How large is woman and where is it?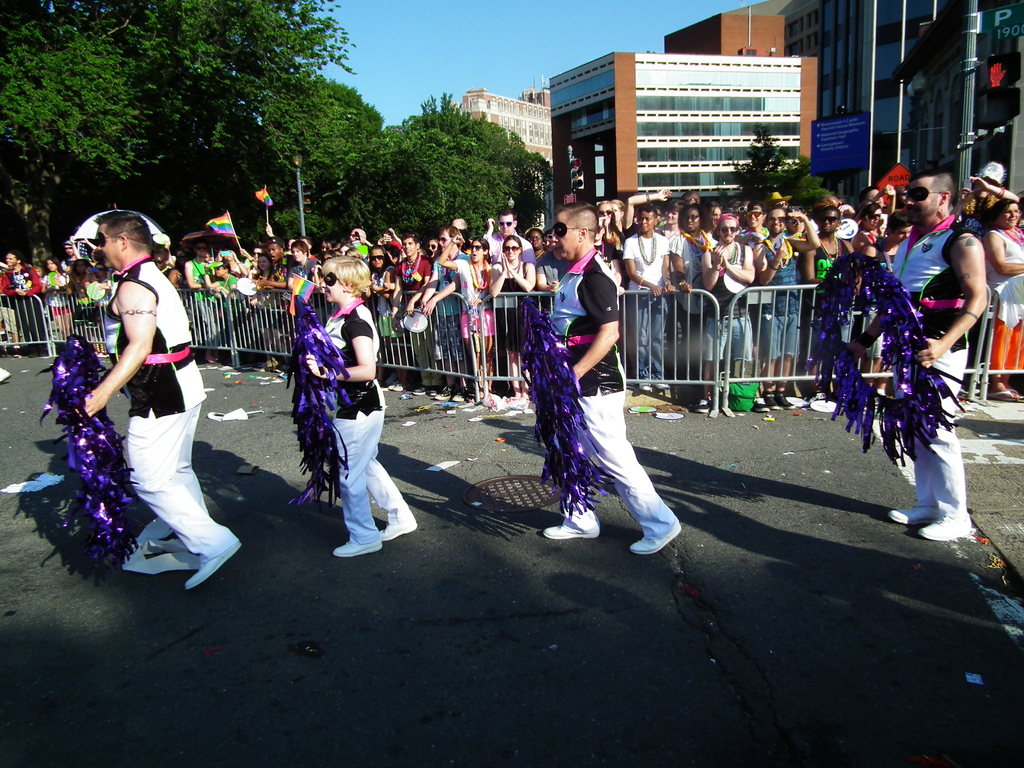
Bounding box: {"x1": 668, "y1": 205, "x2": 719, "y2": 414}.
